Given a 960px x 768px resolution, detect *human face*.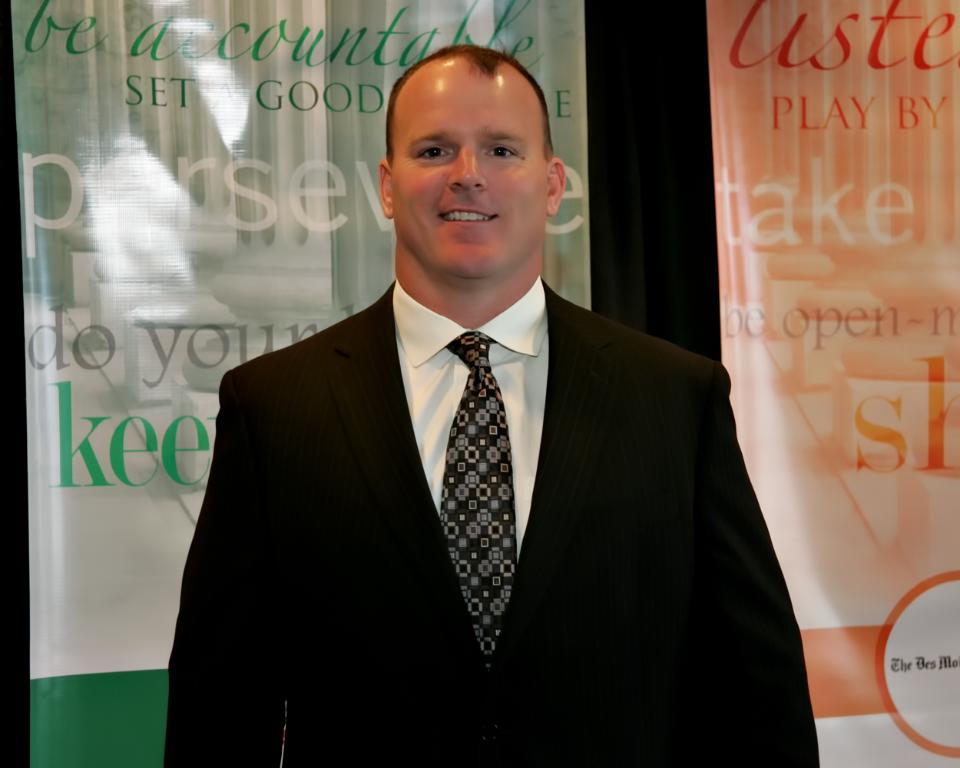
[x1=392, y1=54, x2=544, y2=277].
